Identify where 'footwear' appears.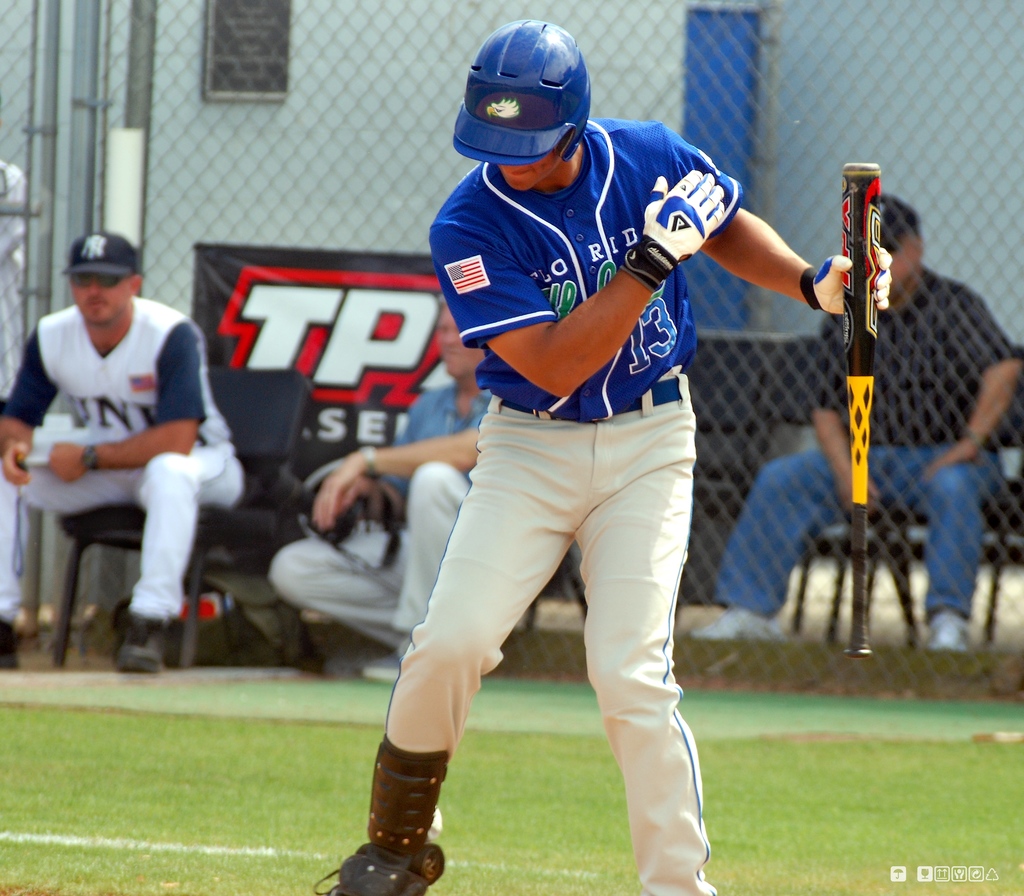
Appears at [922, 613, 973, 652].
